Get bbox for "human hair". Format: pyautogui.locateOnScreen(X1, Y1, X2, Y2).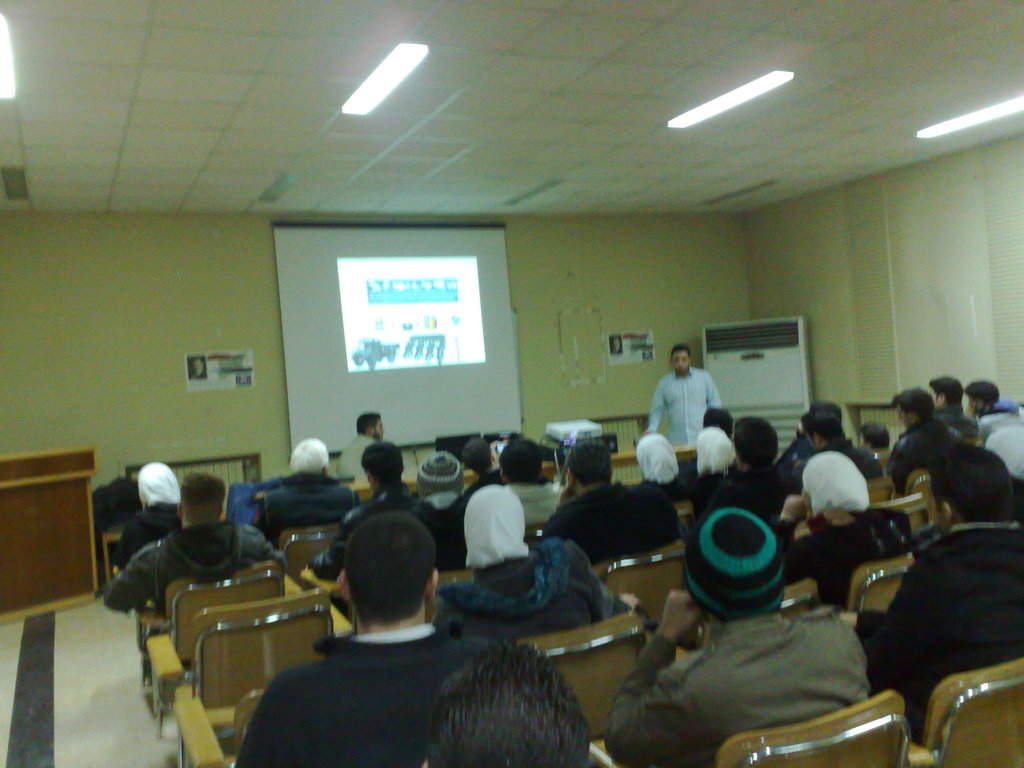
pyautogui.locateOnScreen(672, 340, 694, 369).
